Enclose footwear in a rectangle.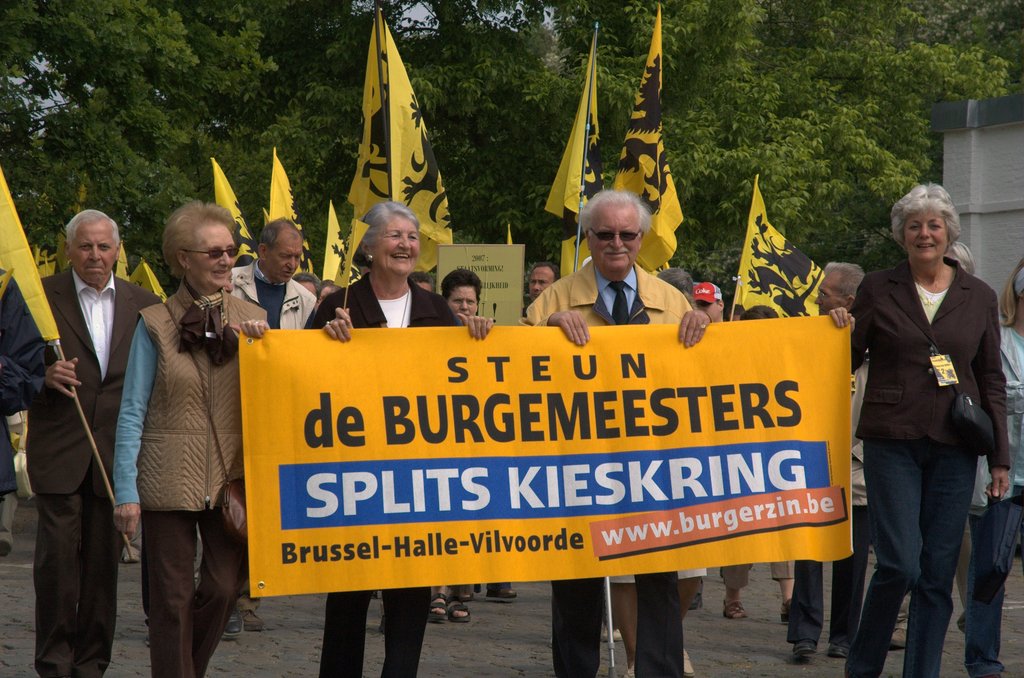
(120,538,140,559).
